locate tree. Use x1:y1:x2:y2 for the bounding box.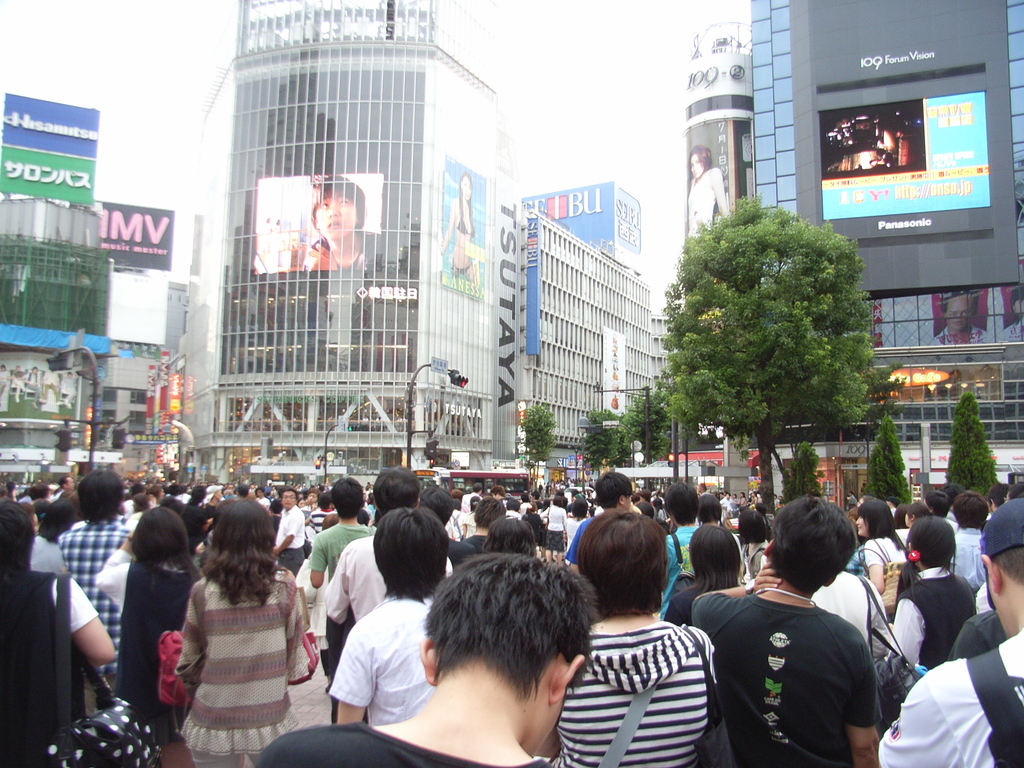
521:406:558:466.
